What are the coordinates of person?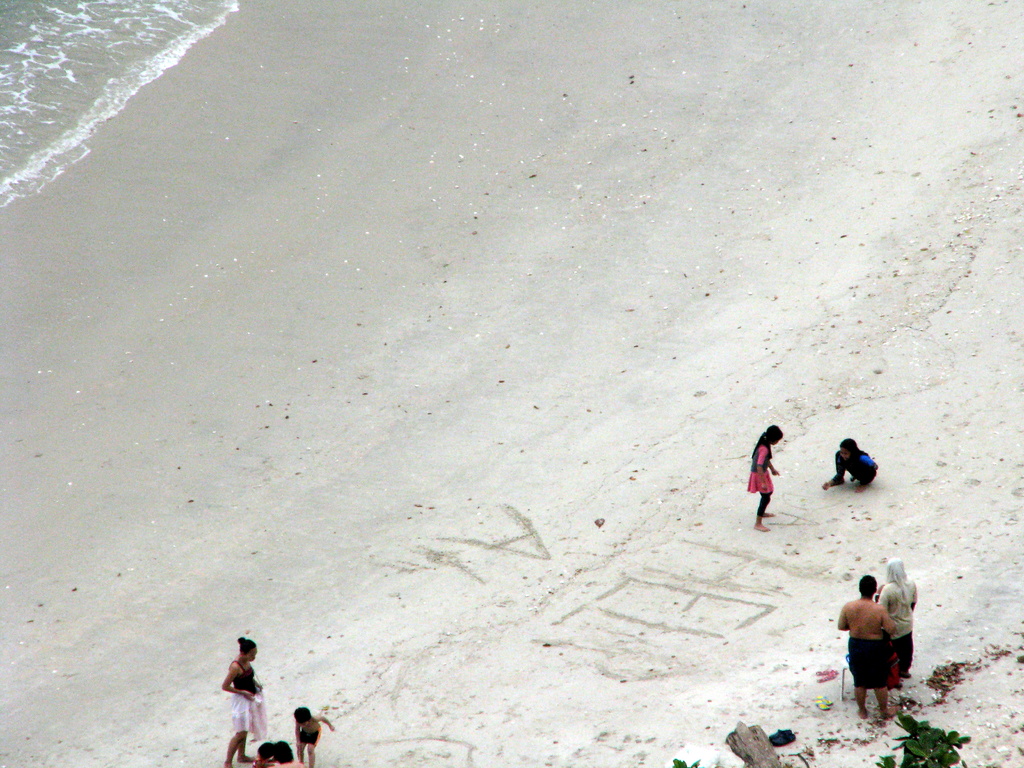
207, 644, 264, 745.
